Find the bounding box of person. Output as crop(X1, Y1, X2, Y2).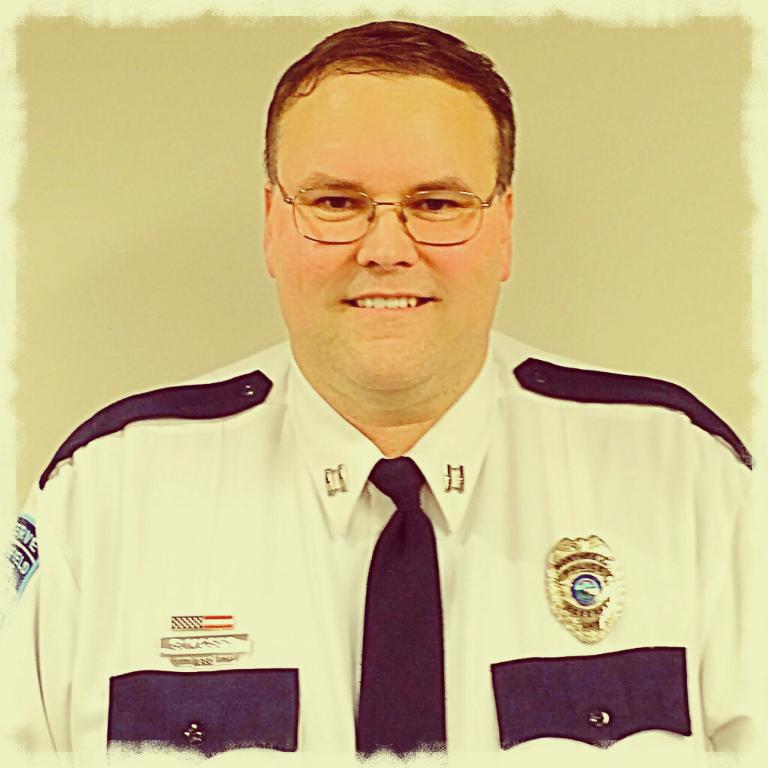
crop(2, 12, 767, 767).
